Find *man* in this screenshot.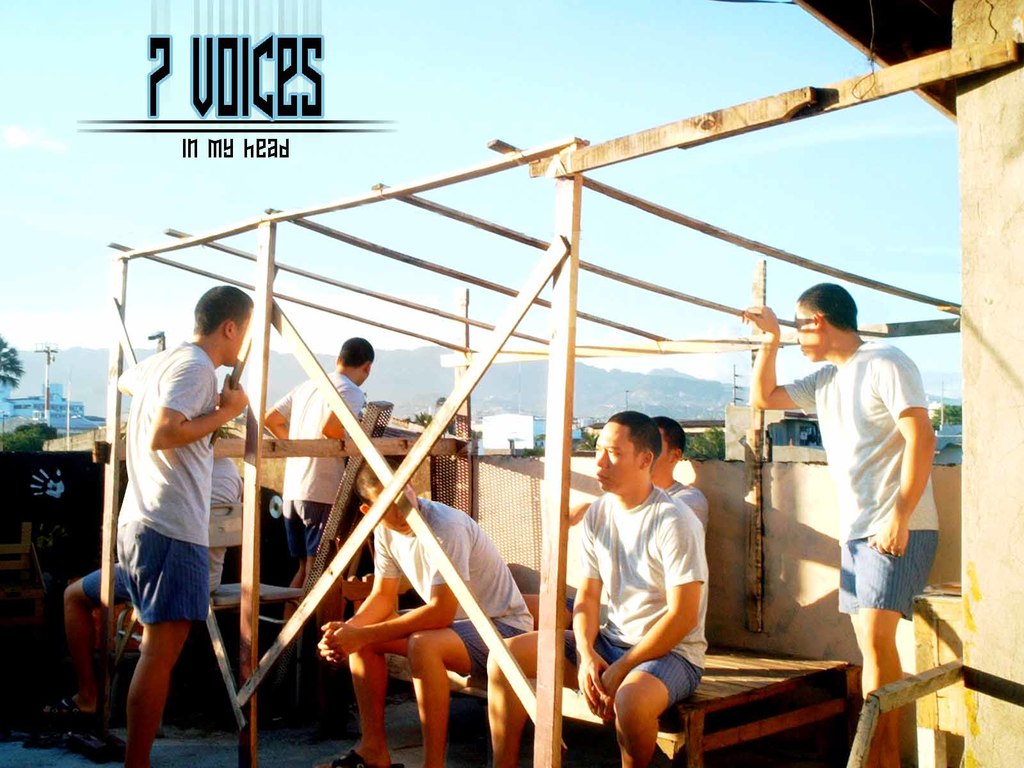
The bounding box for *man* is 314:452:537:767.
